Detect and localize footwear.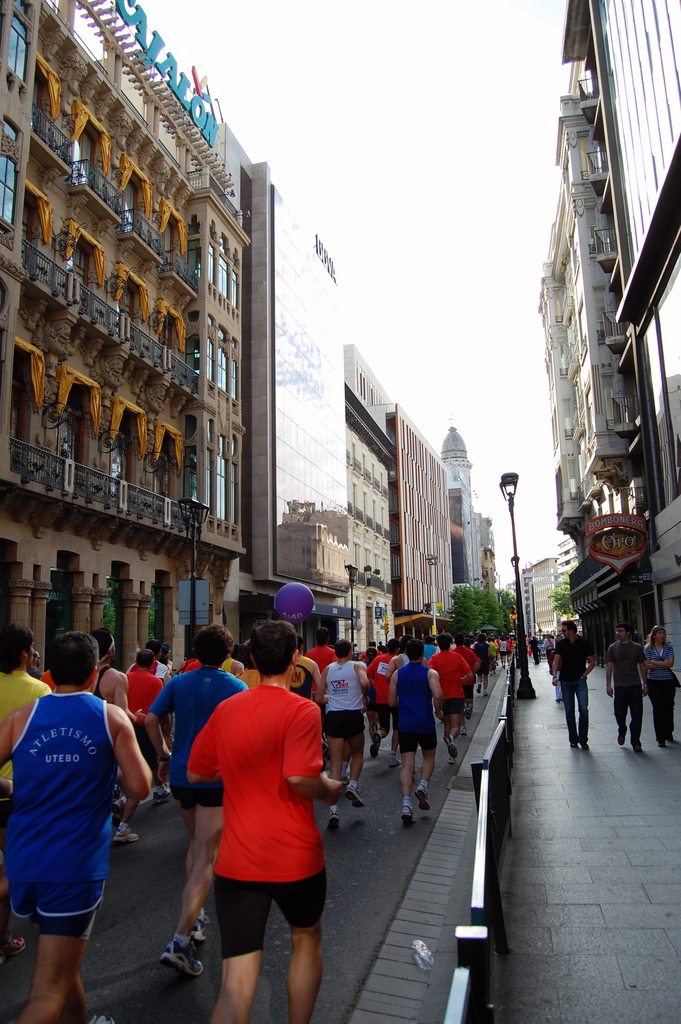
Localized at [x1=108, y1=798, x2=122, y2=821].
